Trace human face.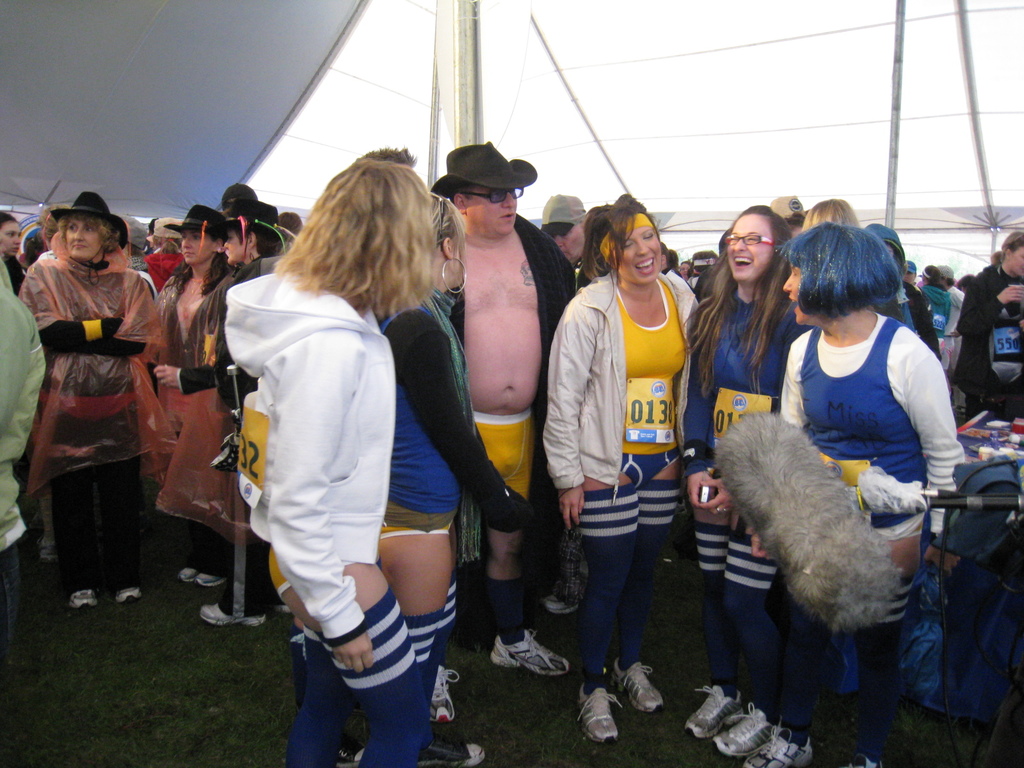
Traced to pyautogui.locateOnScreen(180, 227, 207, 270).
